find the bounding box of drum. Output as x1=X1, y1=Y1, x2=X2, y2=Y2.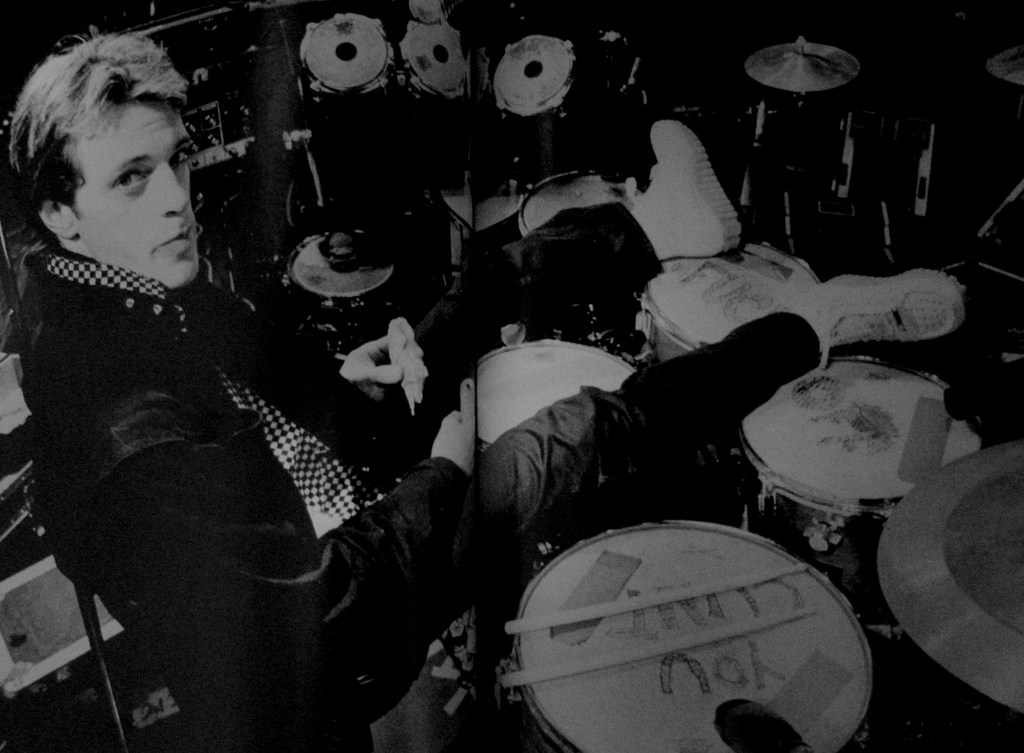
x1=520, y1=169, x2=649, y2=235.
